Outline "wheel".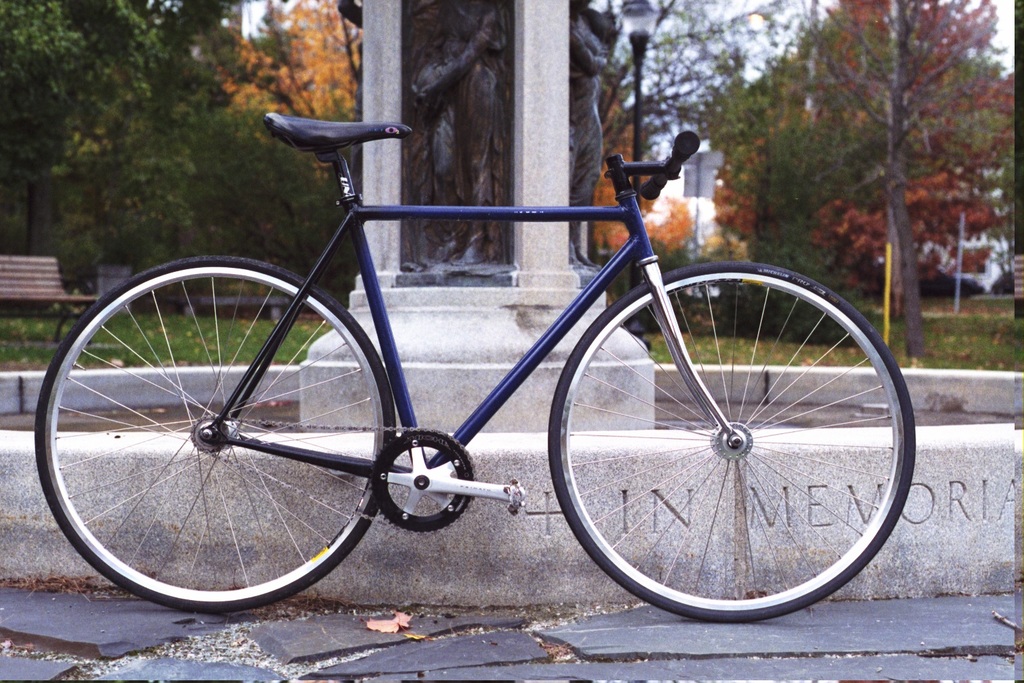
Outline: detection(550, 258, 916, 620).
